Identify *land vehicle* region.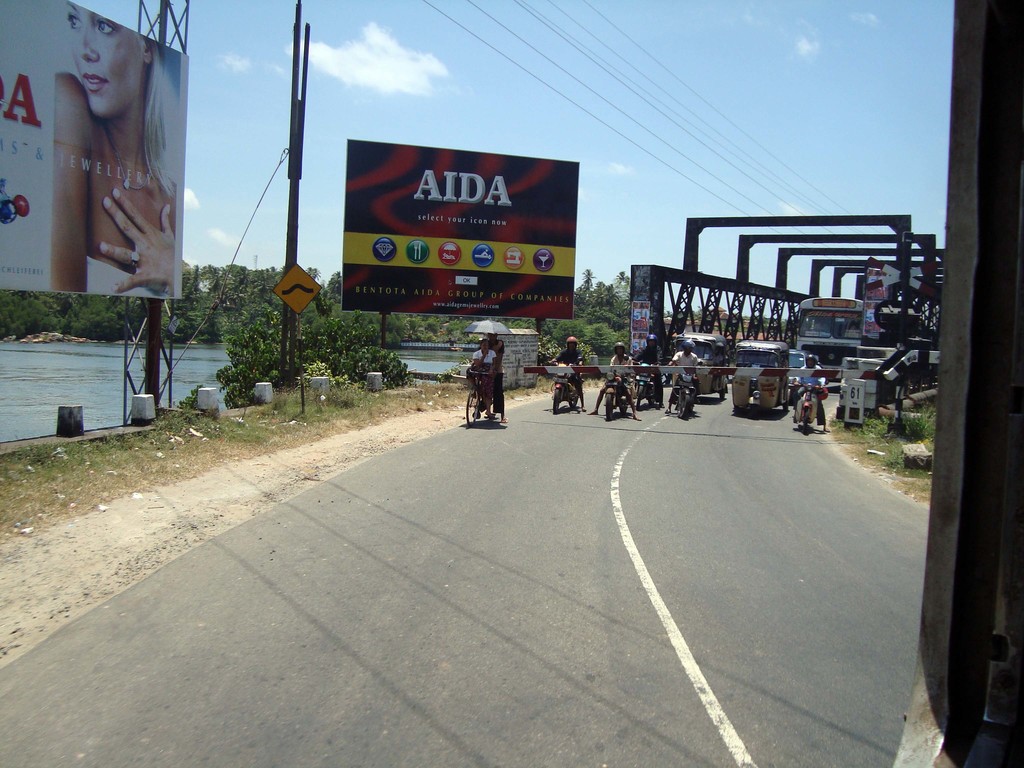
Region: detection(674, 361, 698, 419).
